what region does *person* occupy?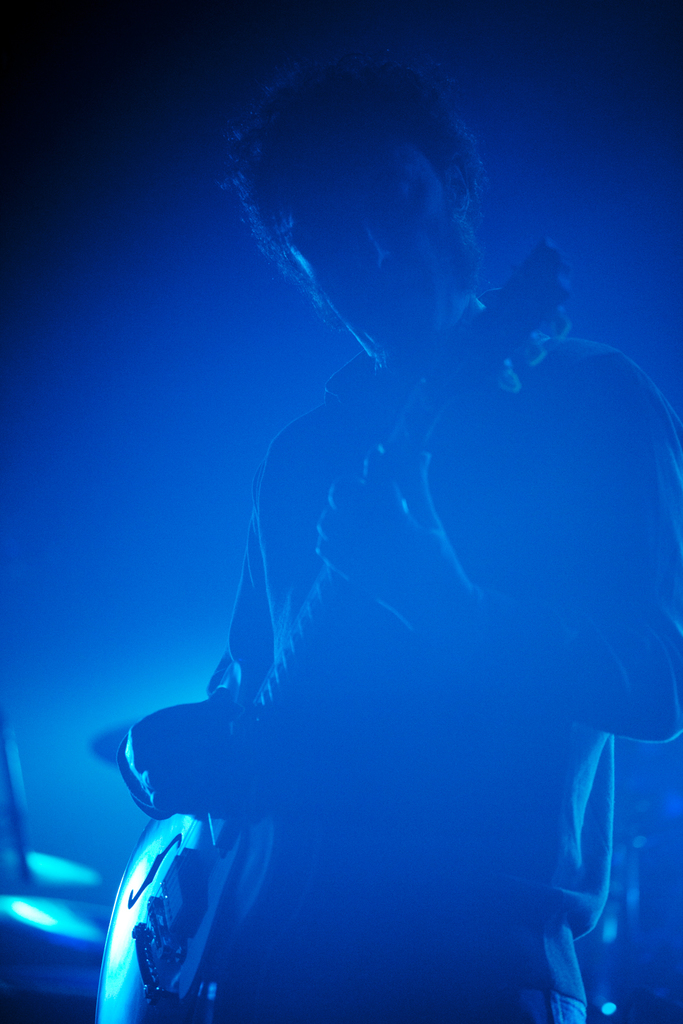
select_region(107, 47, 682, 1023).
